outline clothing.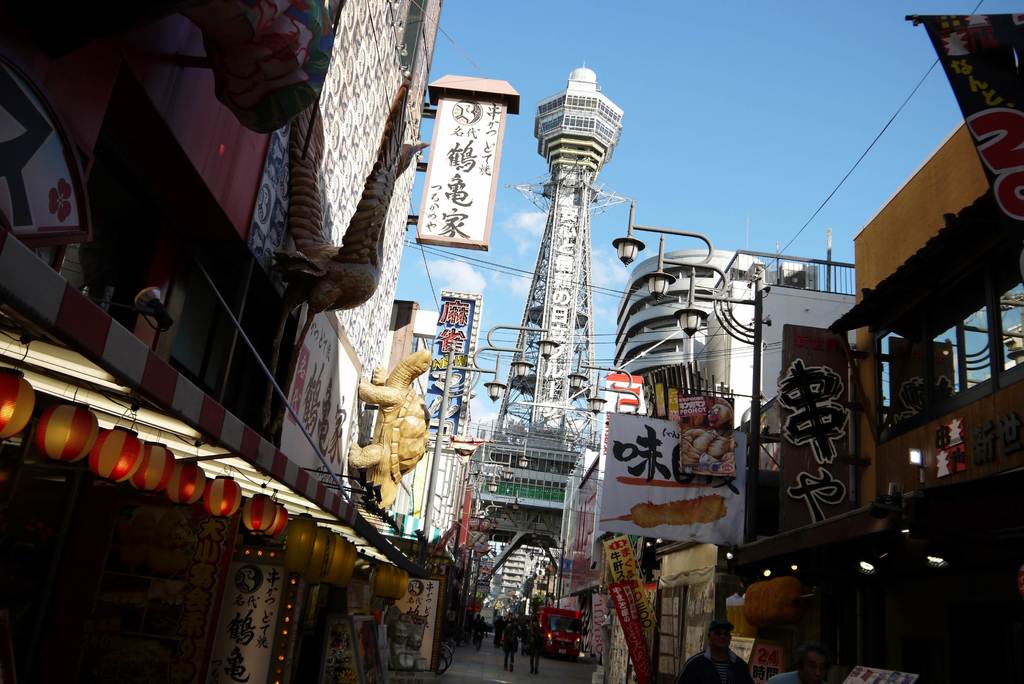
Outline: {"left": 498, "top": 622, "right": 520, "bottom": 669}.
